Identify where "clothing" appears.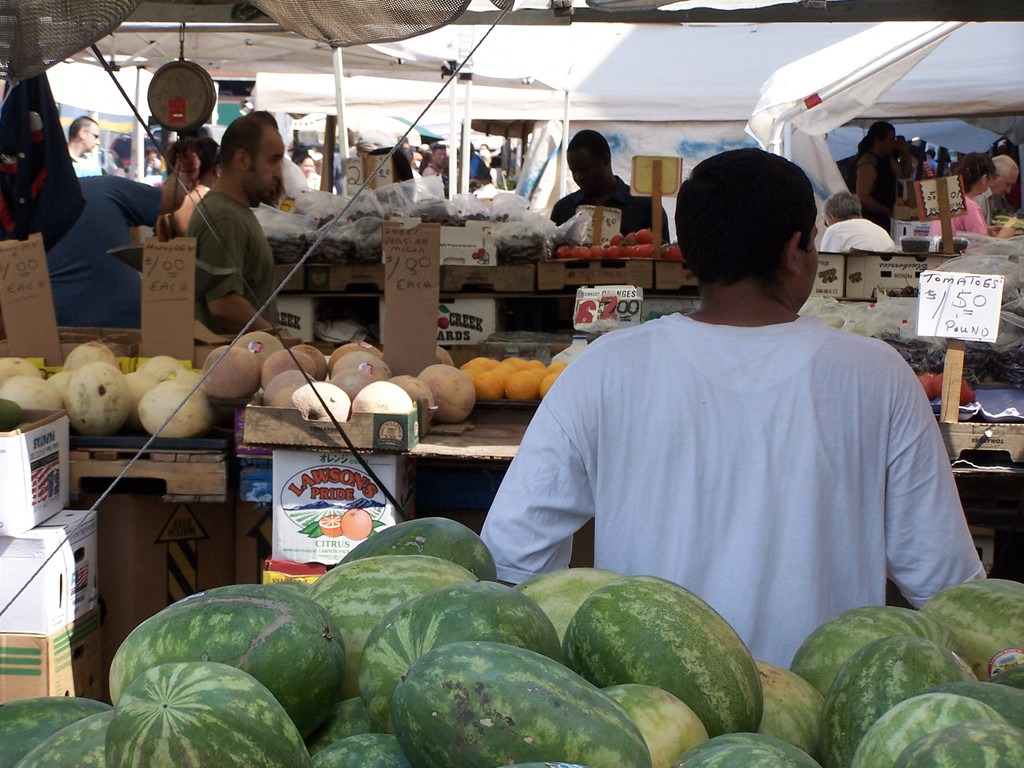
Appears at <box>857,148,900,224</box>.
